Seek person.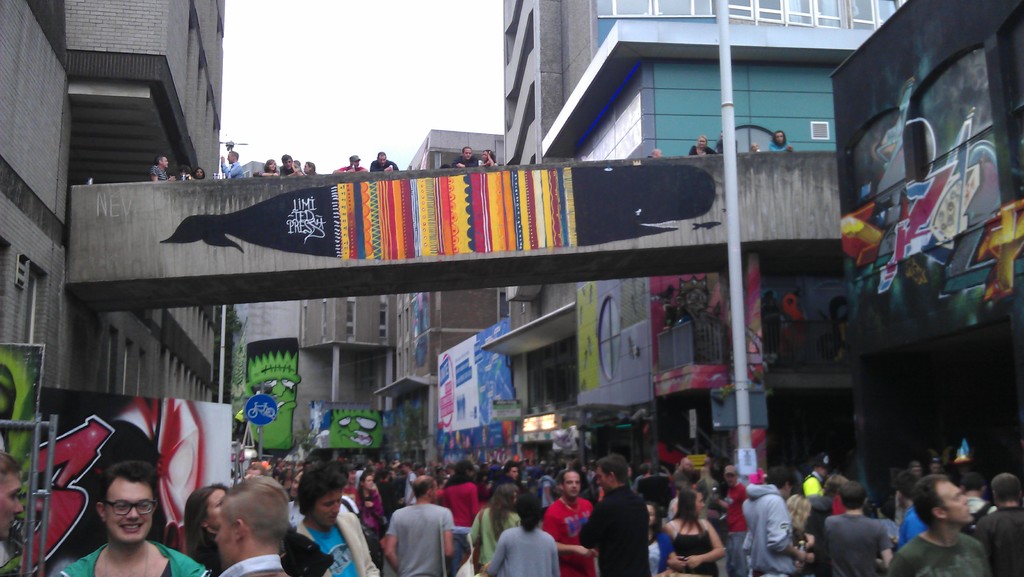
box(150, 154, 176, 181).
